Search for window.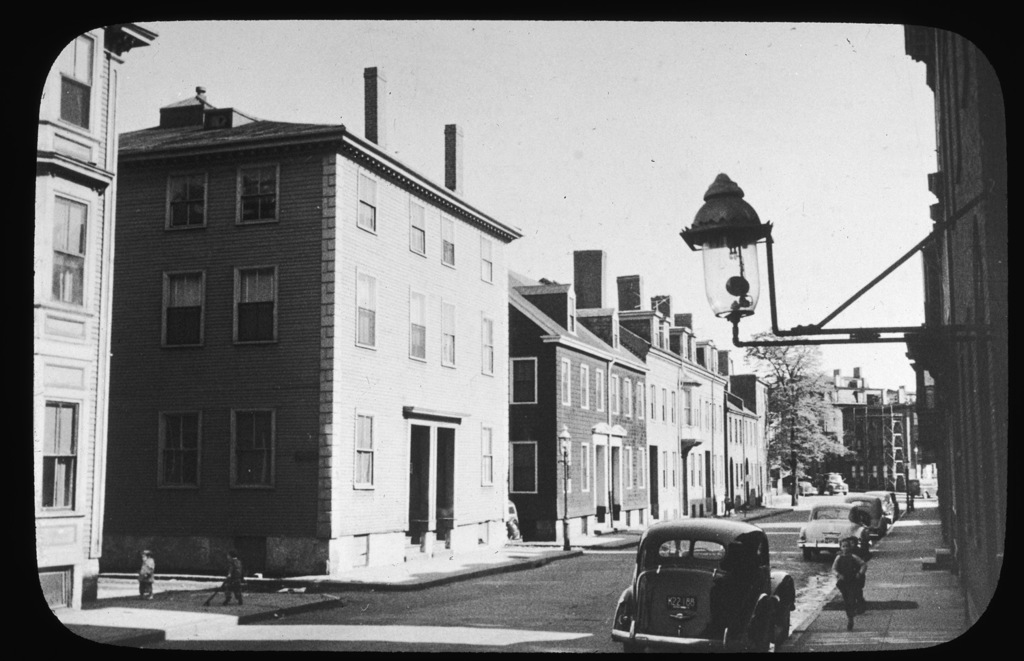
Found at bbox=[49, 186, 85, 305].
